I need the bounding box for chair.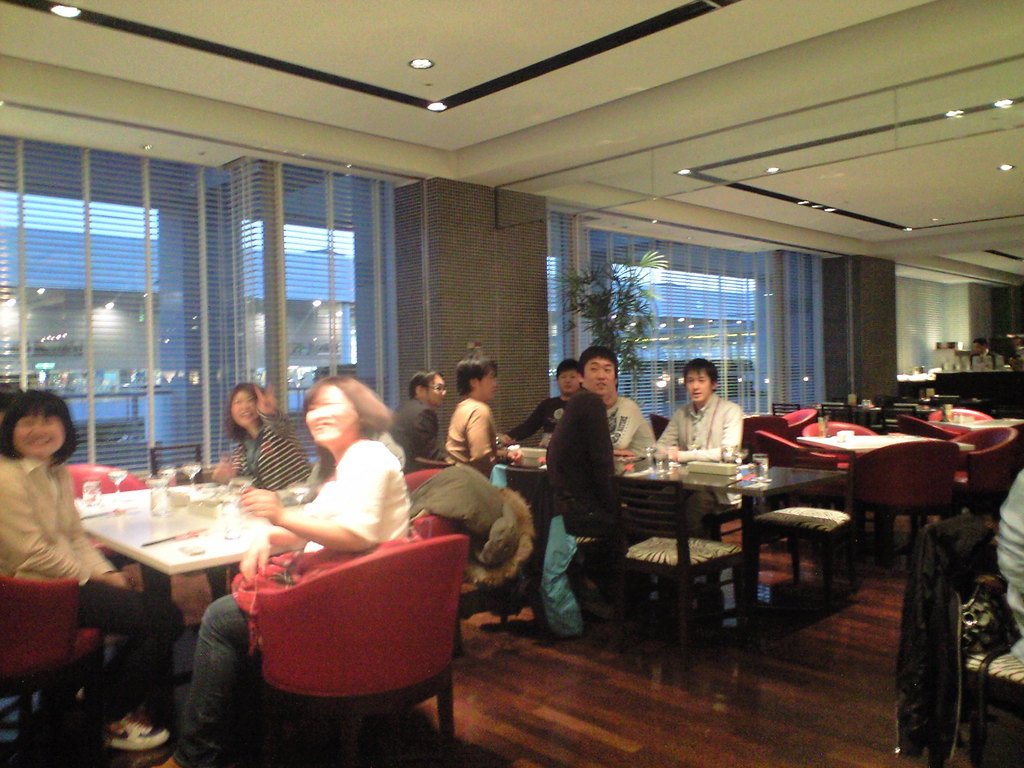
Here it is: box=[891, 407, 966, 443].
